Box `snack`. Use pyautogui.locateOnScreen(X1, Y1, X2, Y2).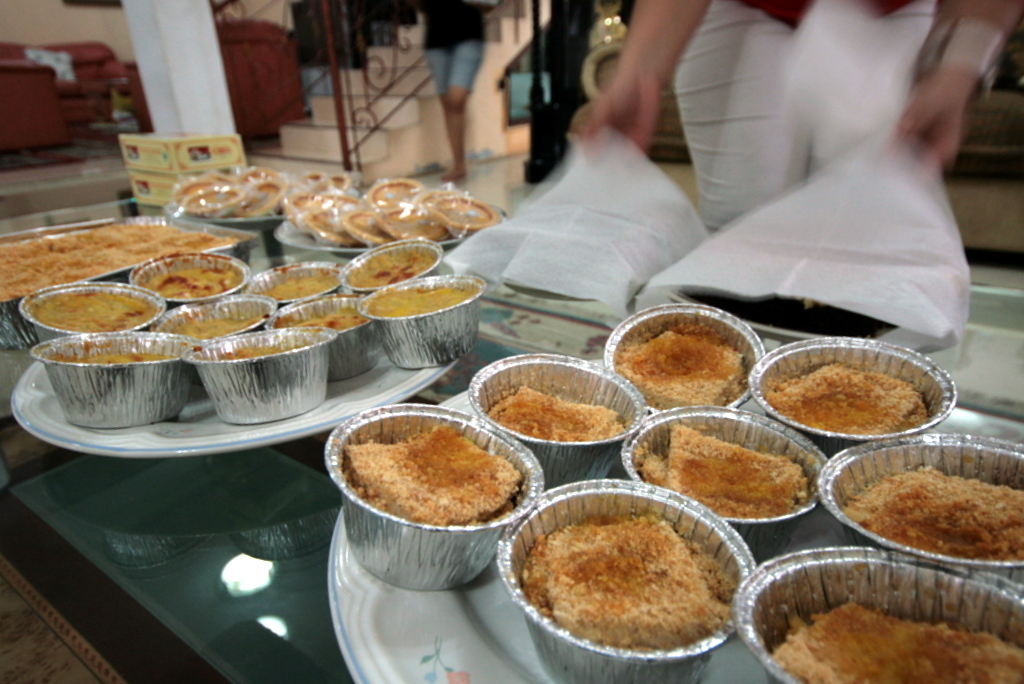
pyautogui.locateOnScreen(493, 386, 623, 442).
